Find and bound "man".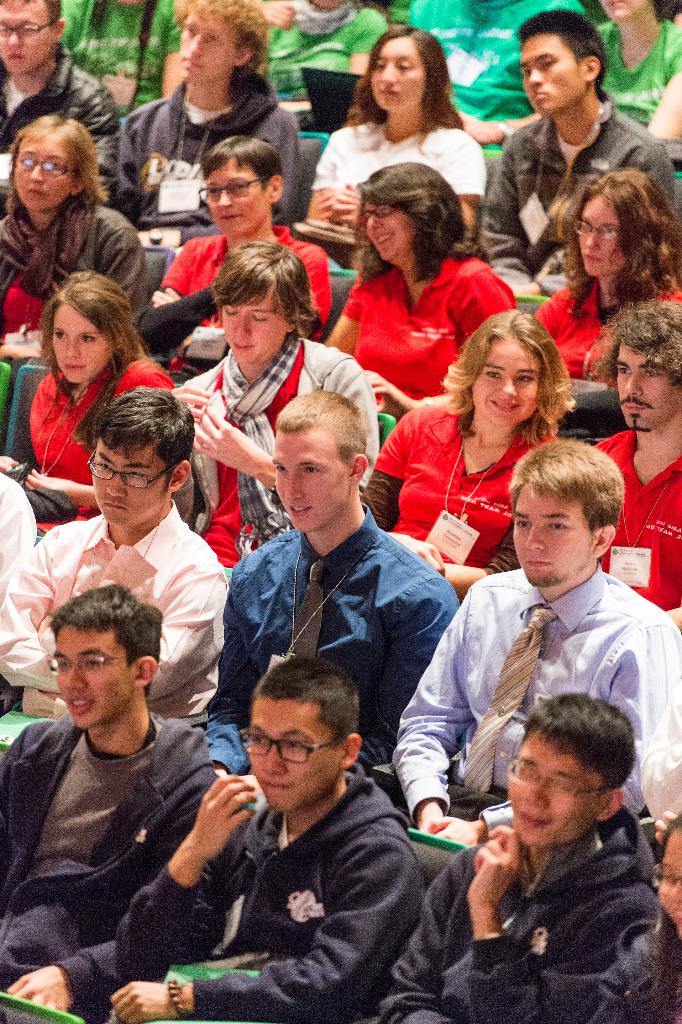
Bound: (x1=594, y1=302, x2=681, y2=612).
